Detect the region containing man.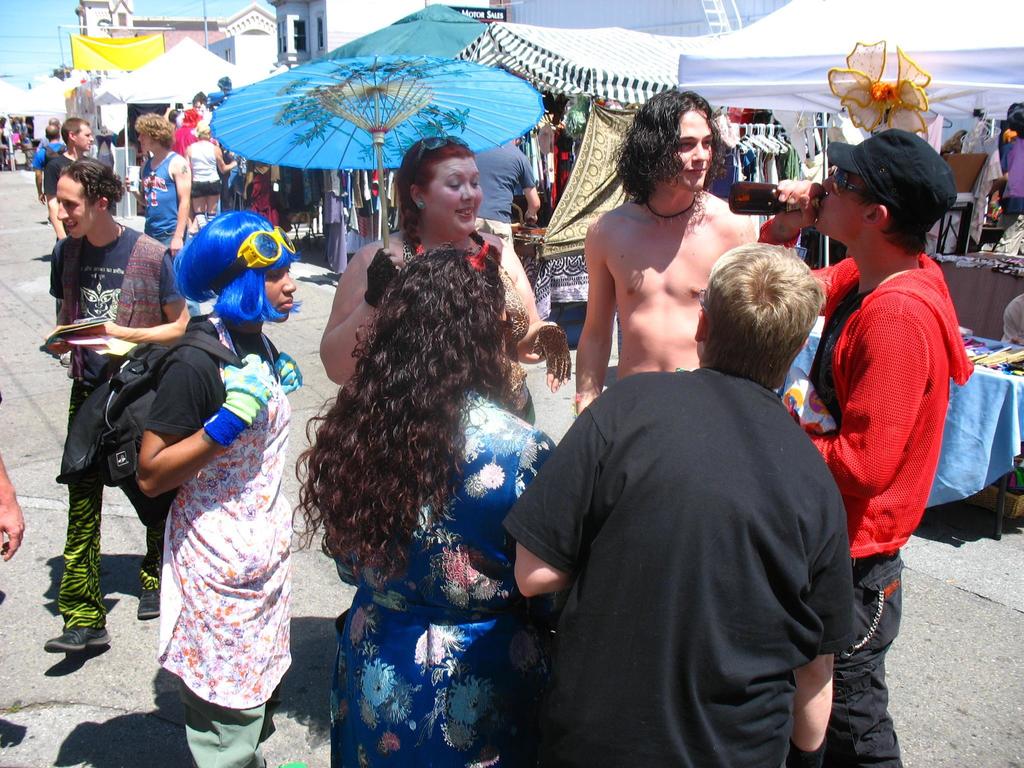
x1=44, y1=118, x2=96, y2=369.
